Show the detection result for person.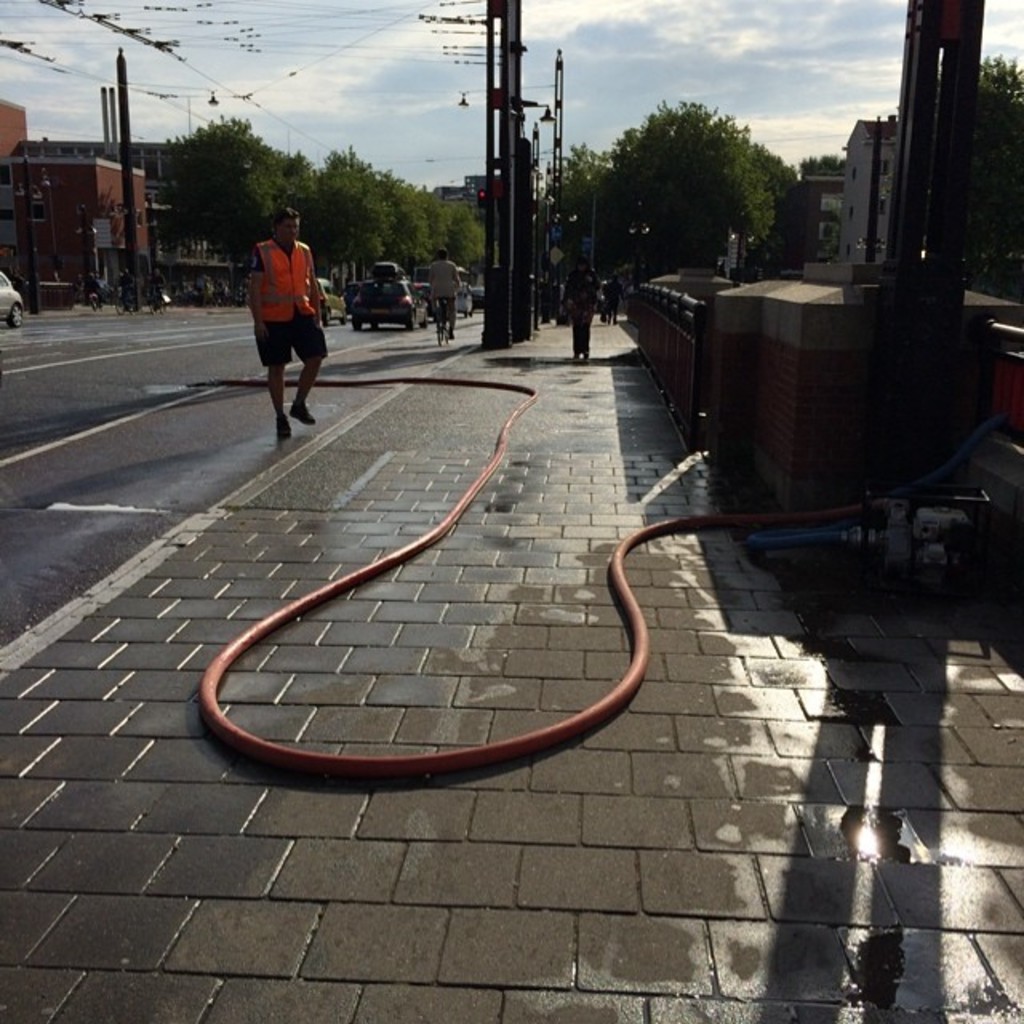
<bbox>426, 243, 462, 336</bbox>.
